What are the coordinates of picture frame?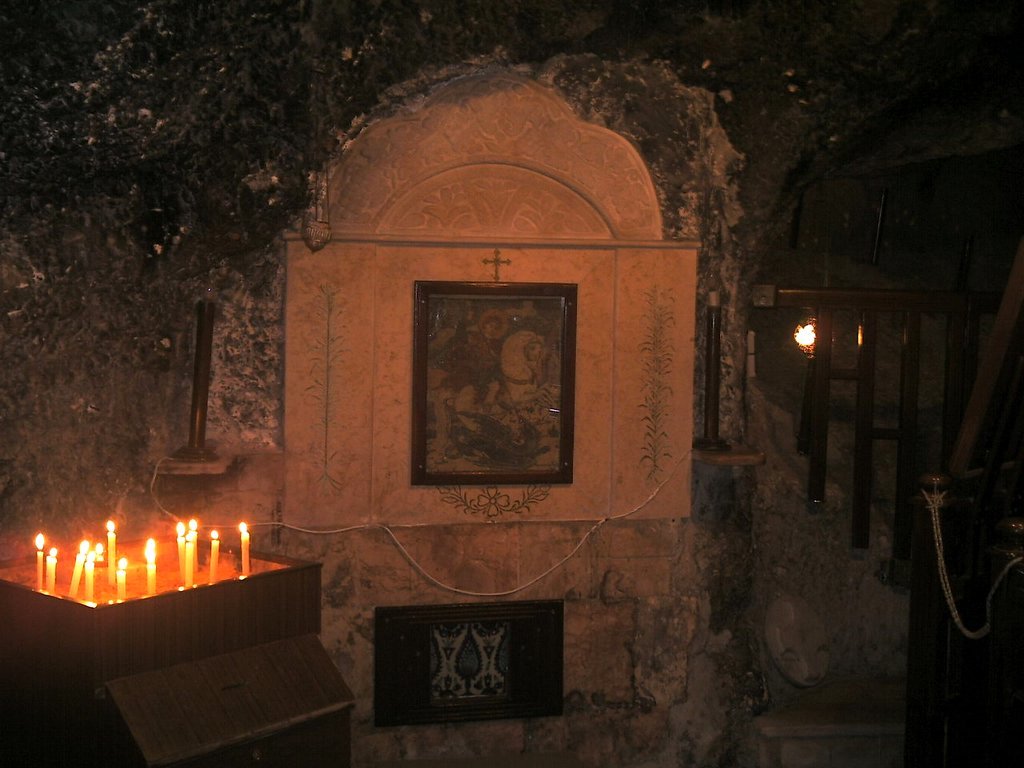
locate(371, 600, 565, 728).
